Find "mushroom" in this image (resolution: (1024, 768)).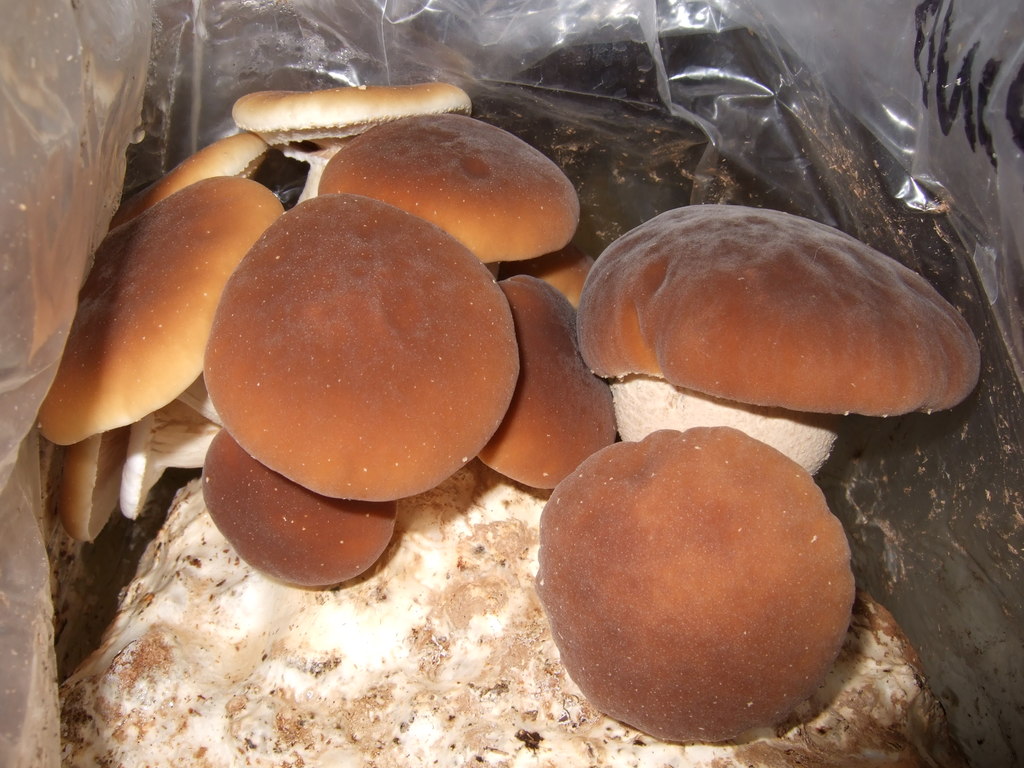
<box>526,435,863,753</box>.
